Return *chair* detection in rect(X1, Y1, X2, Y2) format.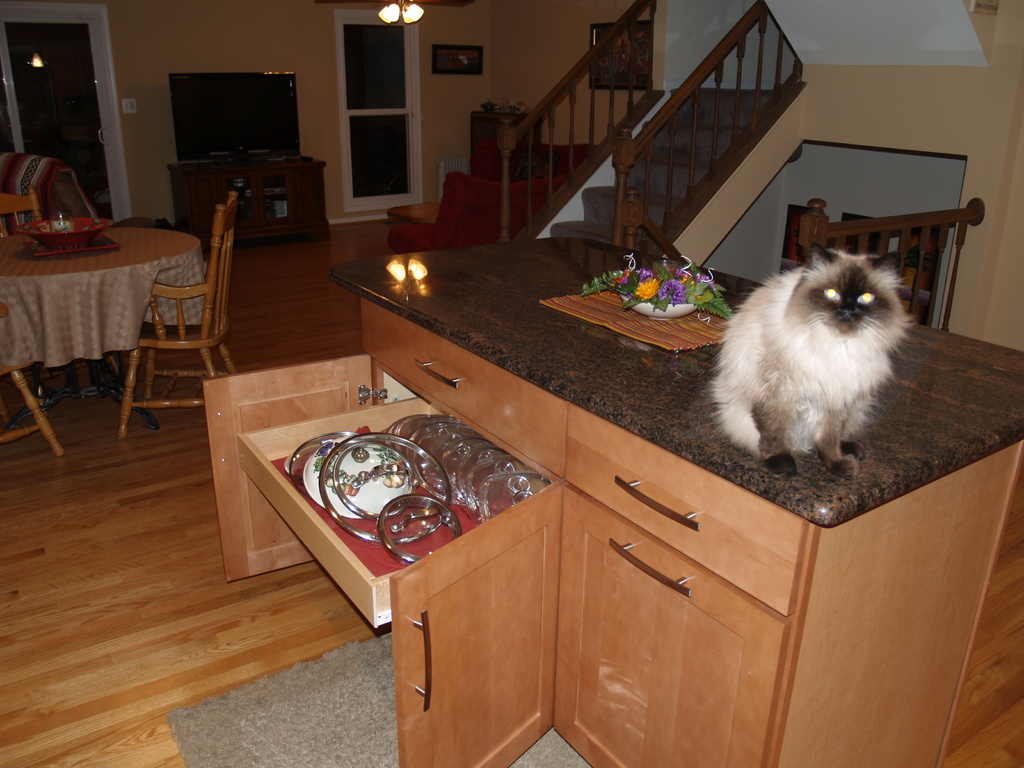
rect(119, 193, 241, 442).
